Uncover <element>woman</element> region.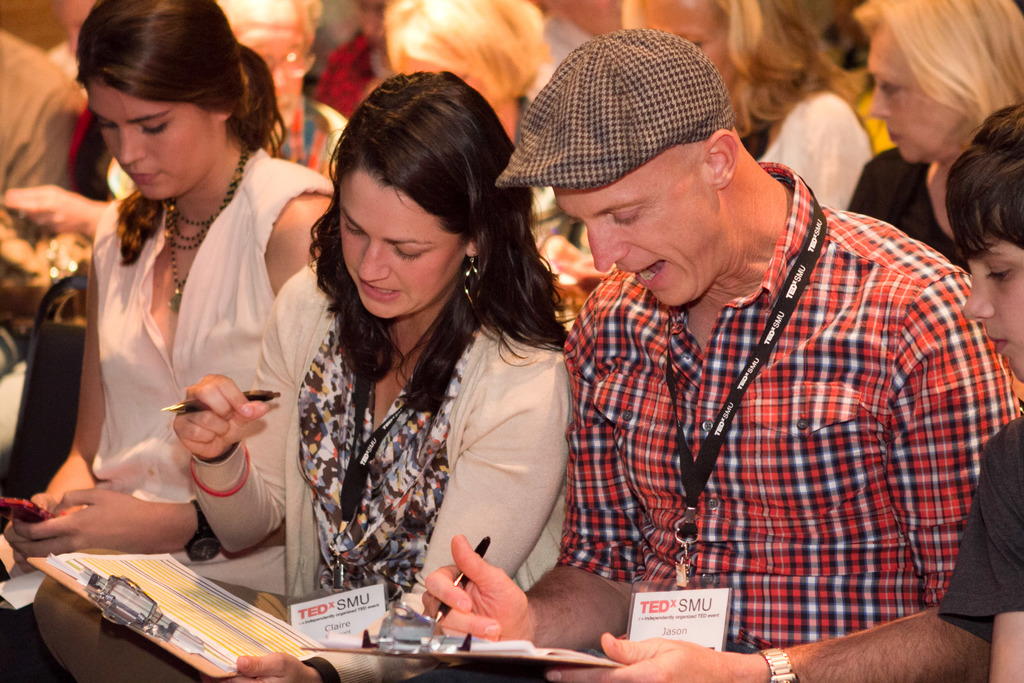
Uncovered: (0, 0, 337, 682).
